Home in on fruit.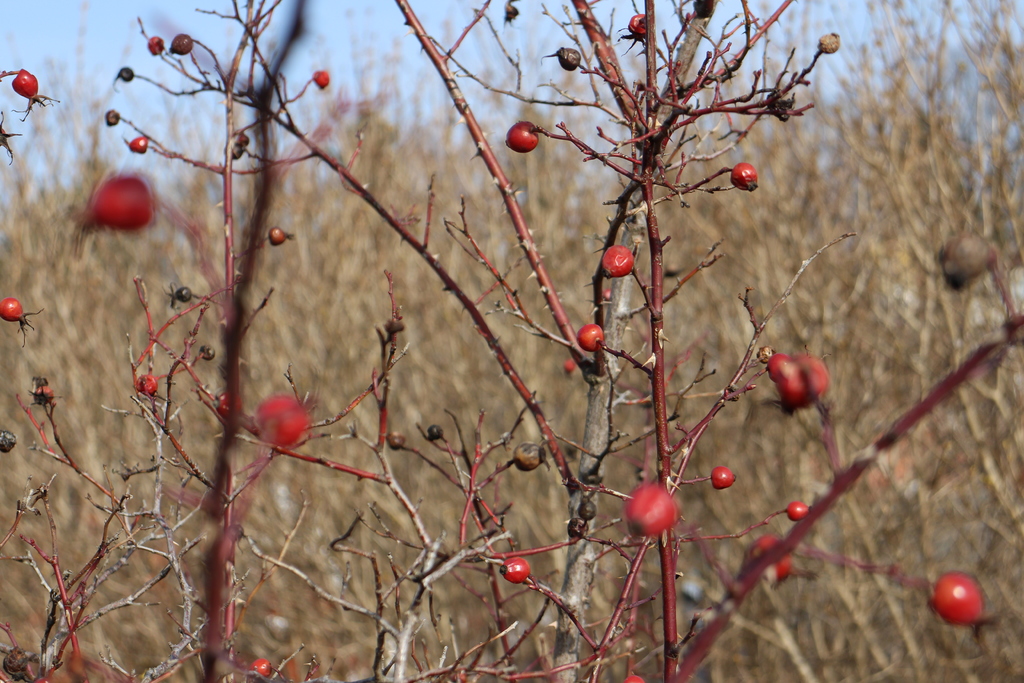
Homed in at 97, 173, 157, 231.
